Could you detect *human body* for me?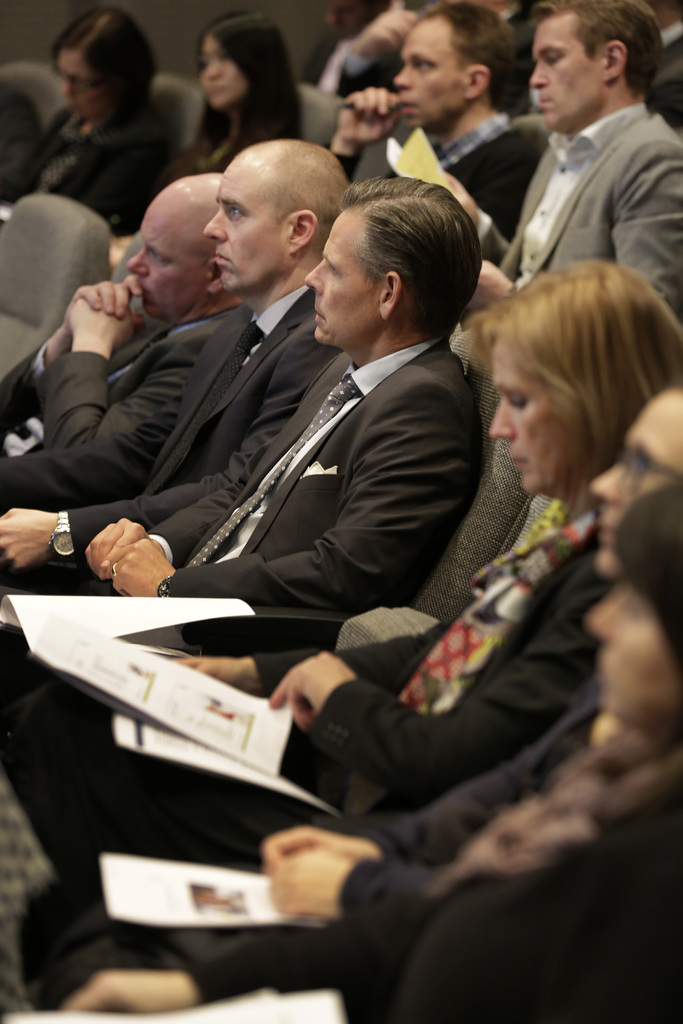
Detection result: region(0, 168, 245, 507).
